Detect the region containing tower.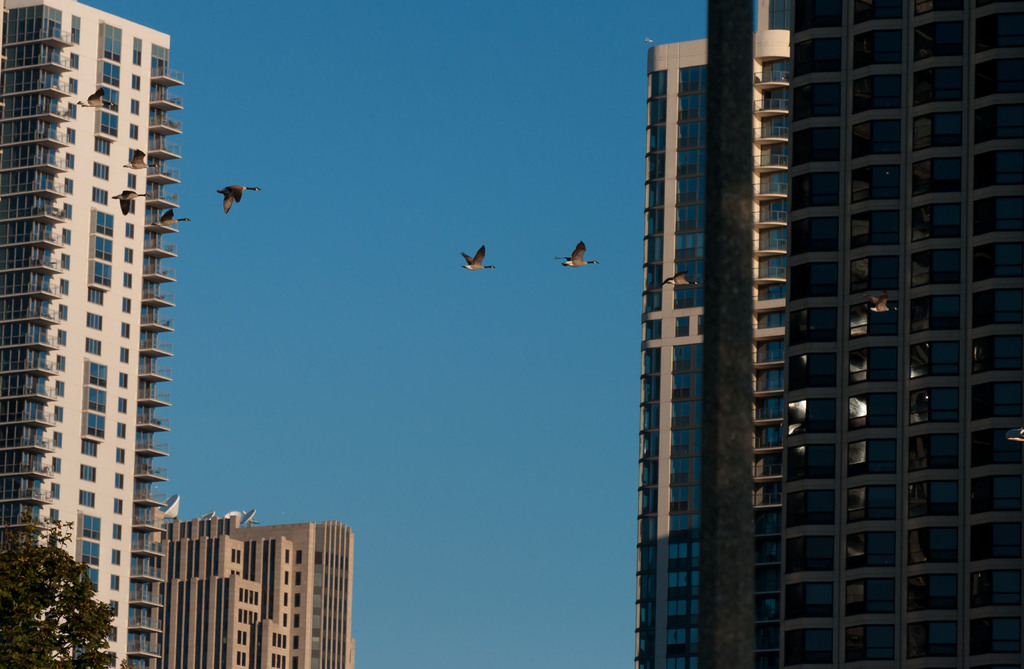
box=[5, 10, 214, 607].
